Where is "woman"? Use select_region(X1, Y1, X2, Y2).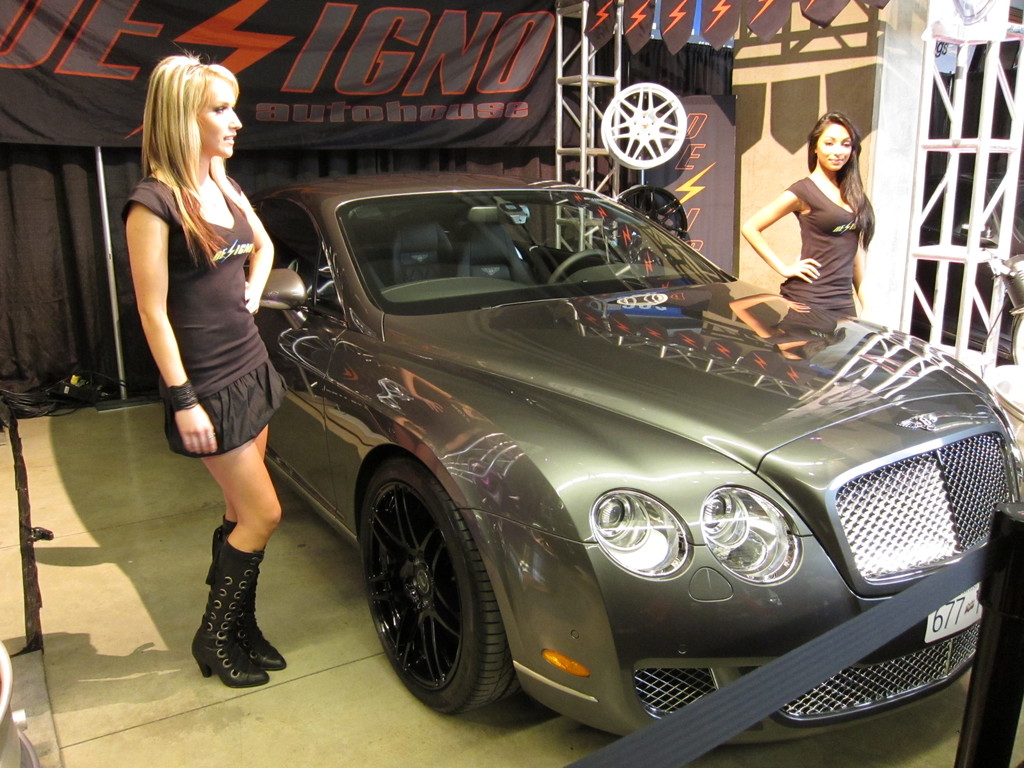
select_region(737, 114, 874, 321).
